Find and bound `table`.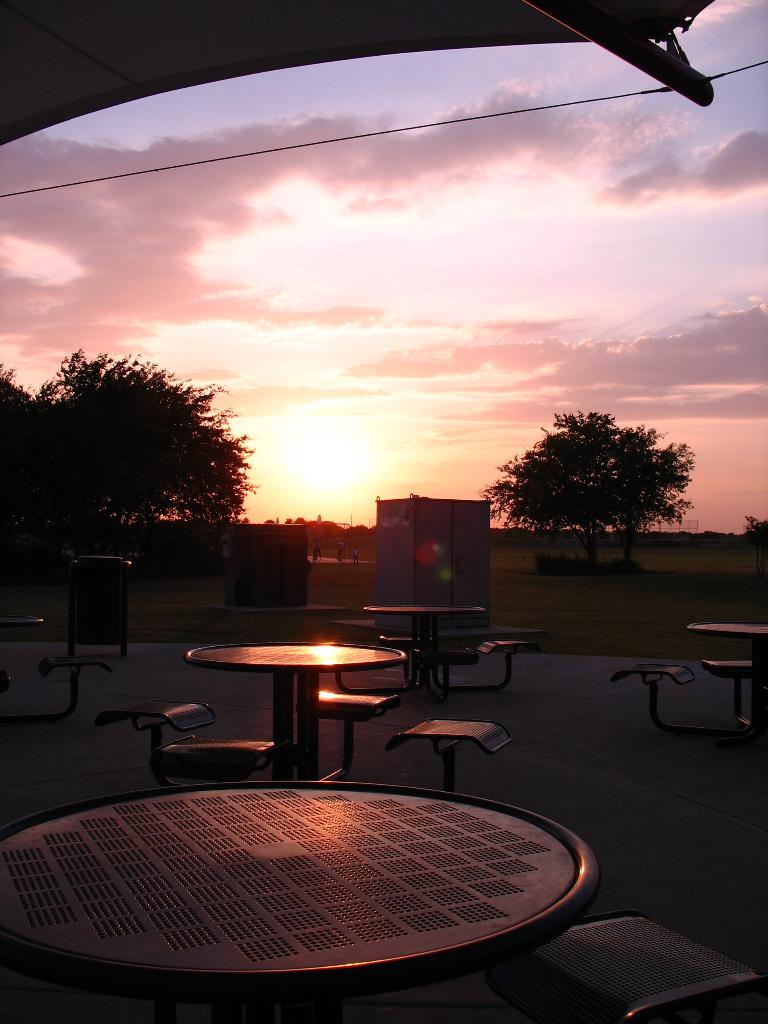
Bound: 0, 783, 593, 1023.
